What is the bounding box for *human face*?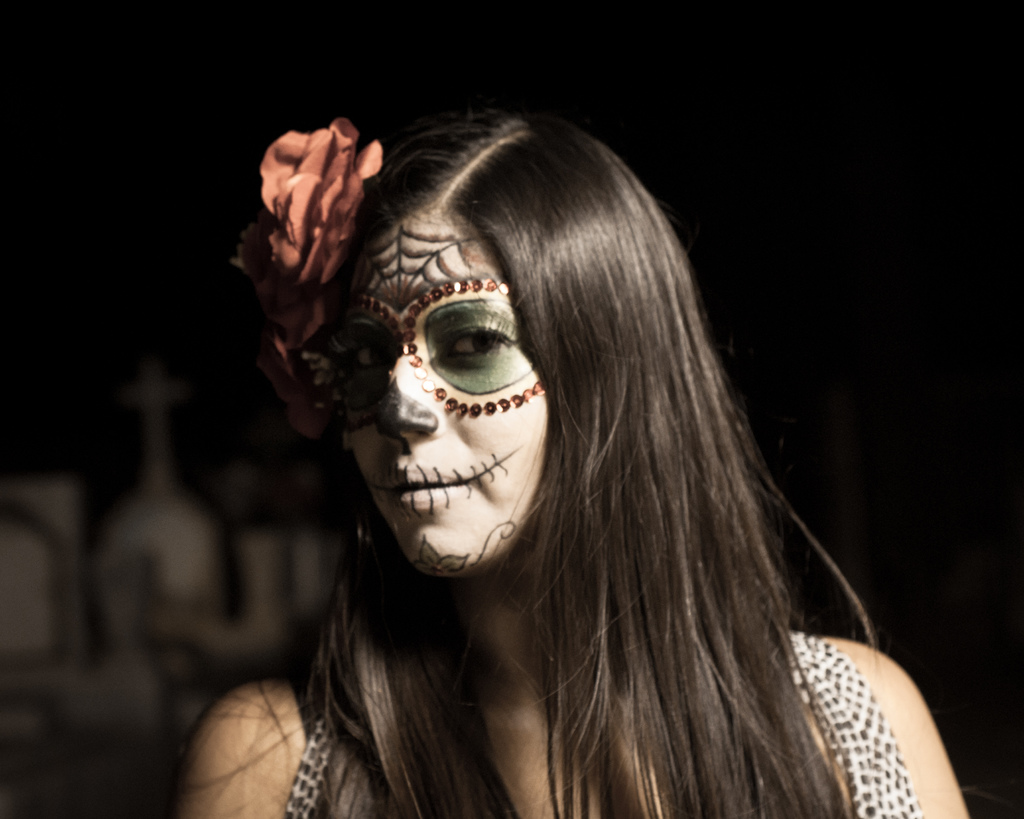
BBox(302, 208, 550, 576).
